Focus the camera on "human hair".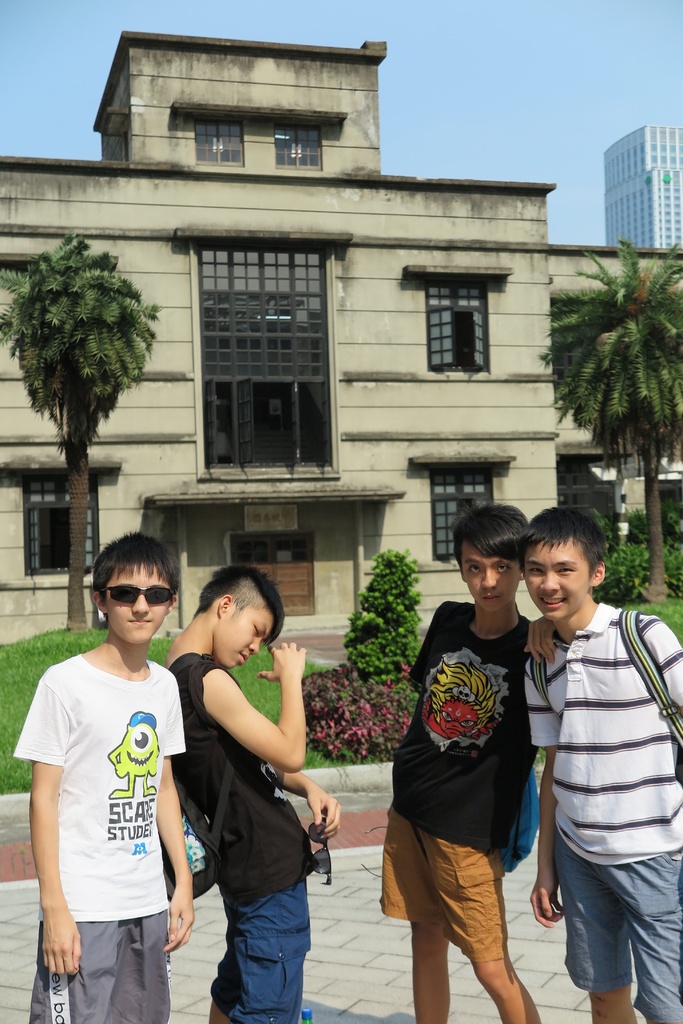
Focus region: box(85, 537, 180, 642).
